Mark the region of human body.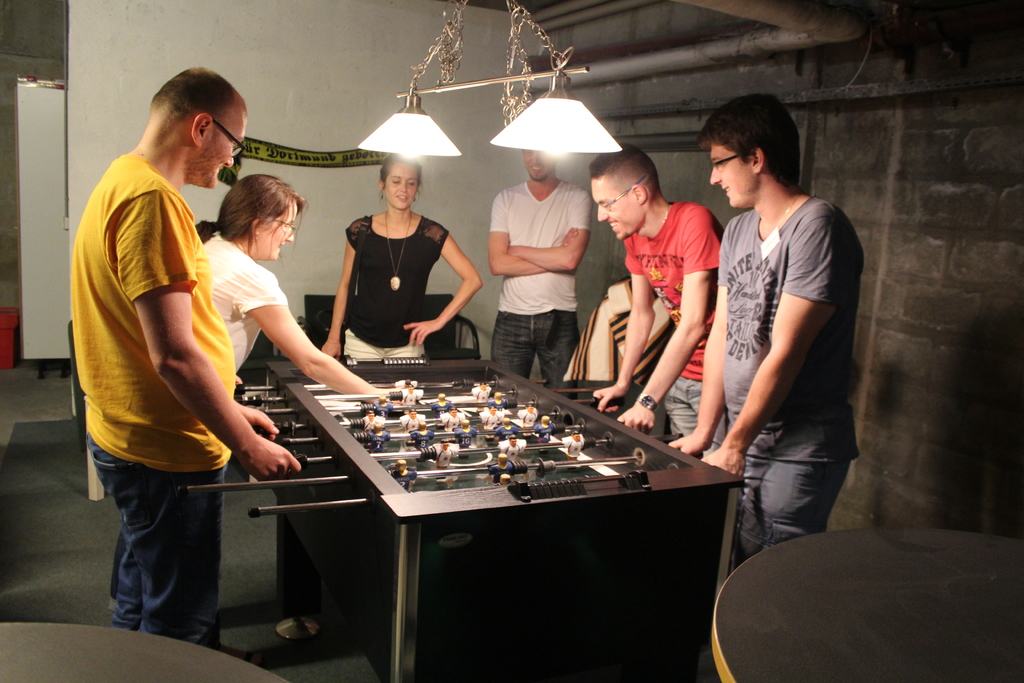
Region: BBox(696, 72, 847, 579).
